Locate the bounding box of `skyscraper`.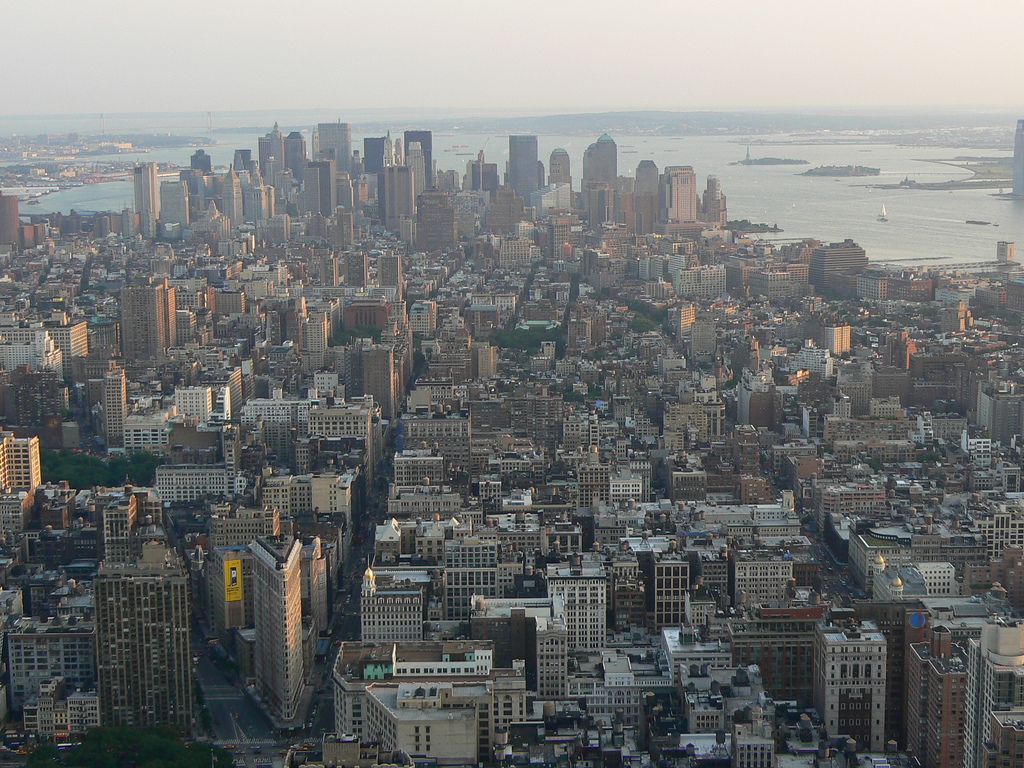
Bounding box: {"left": 355, "top": 566, "right": 429, "bottom": 643}.
